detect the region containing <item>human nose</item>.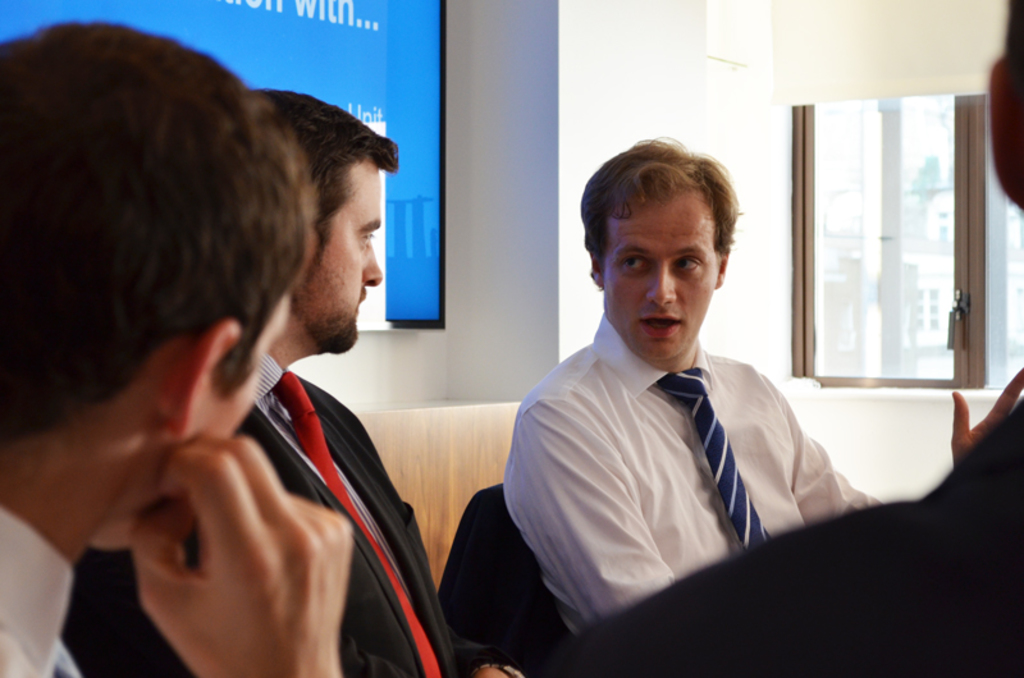
rect(646, 261, 675, 308).
